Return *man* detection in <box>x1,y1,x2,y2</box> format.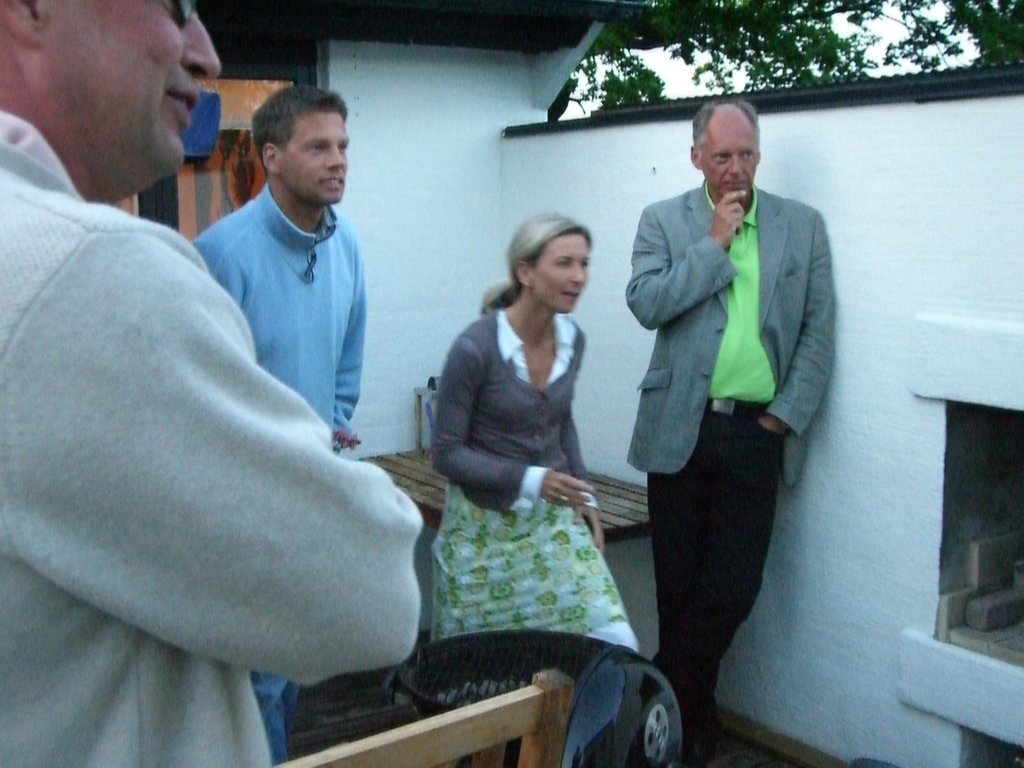
<box>196,81,371,767</box>.
